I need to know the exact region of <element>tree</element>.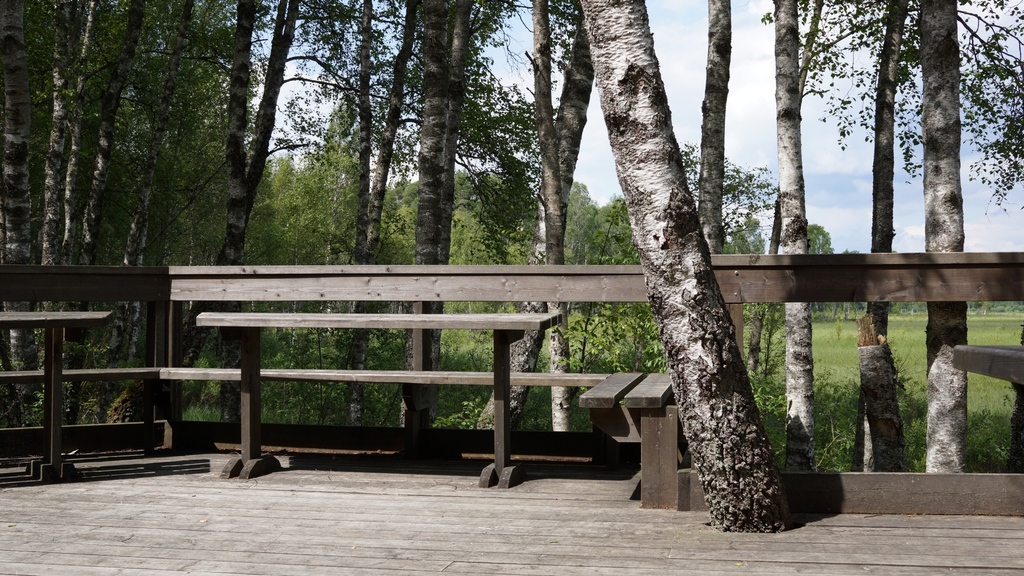
Region: (684,135,783,248).
